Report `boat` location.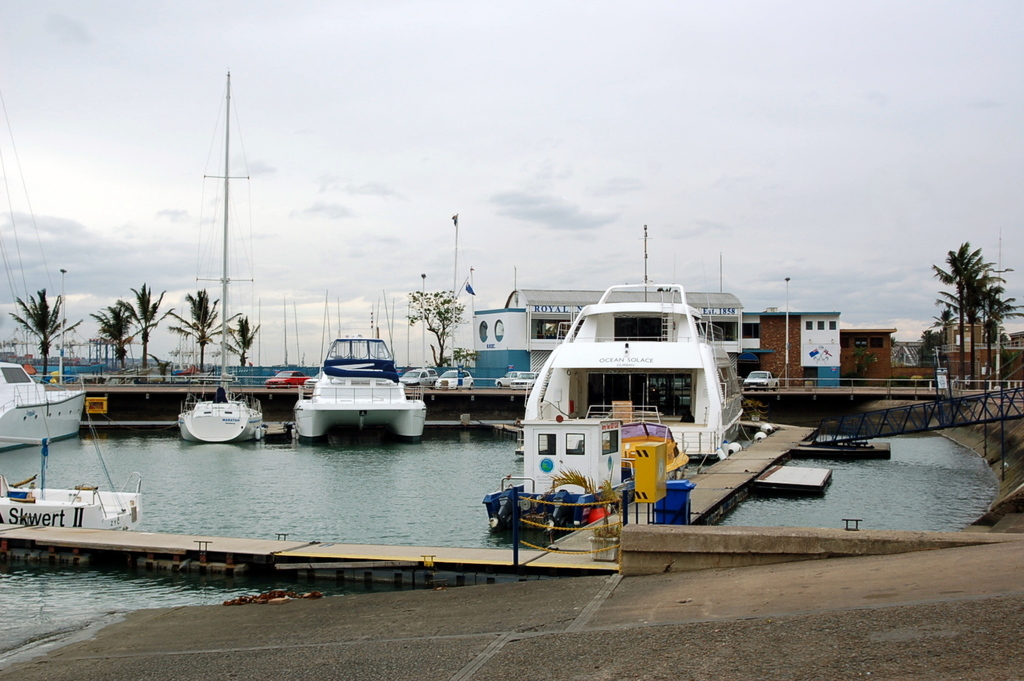
Report: left=498, top=249, right=794, bottom=518.
